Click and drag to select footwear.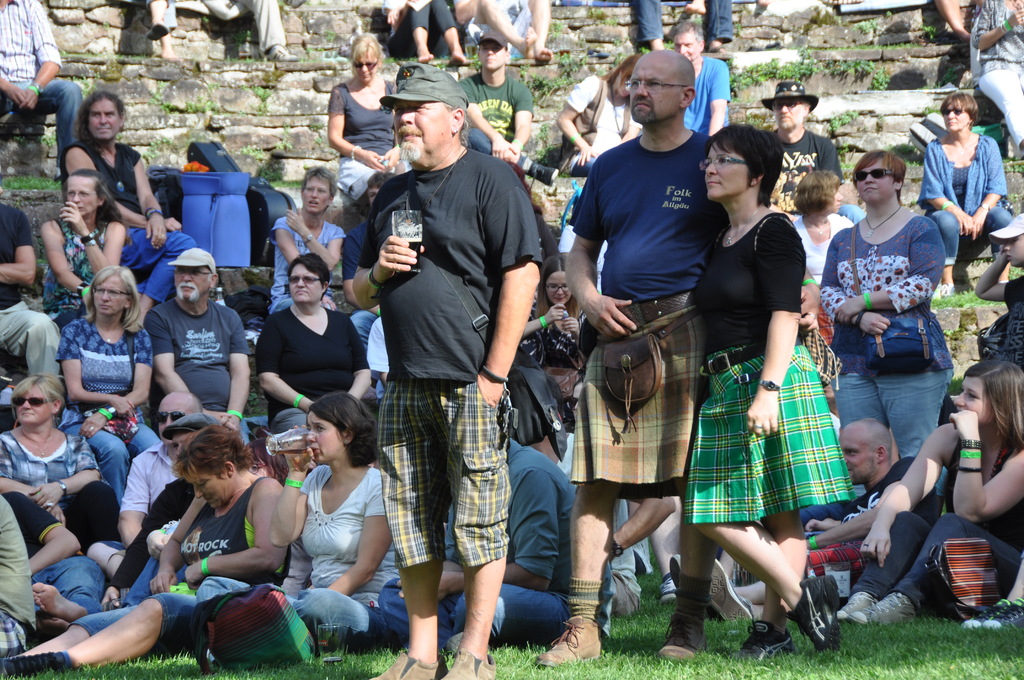
Selection: select_region(527, 161, 557, 186).
